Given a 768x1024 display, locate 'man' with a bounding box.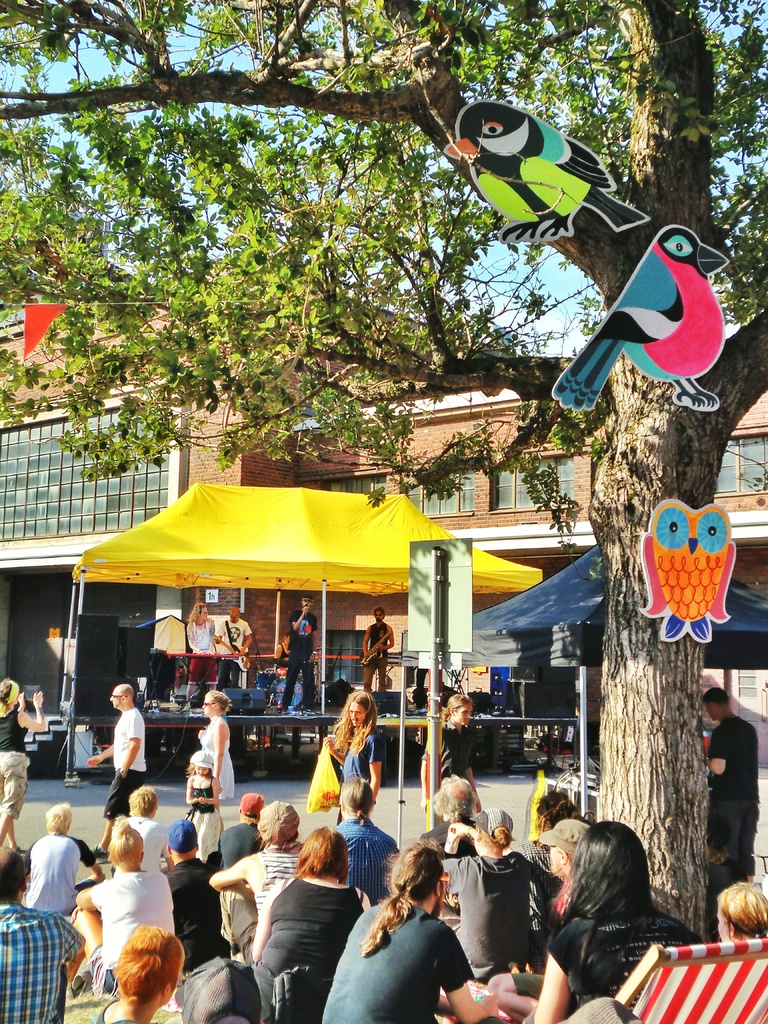
Located: x1=19, y1=803, x2=109, y2=914.
